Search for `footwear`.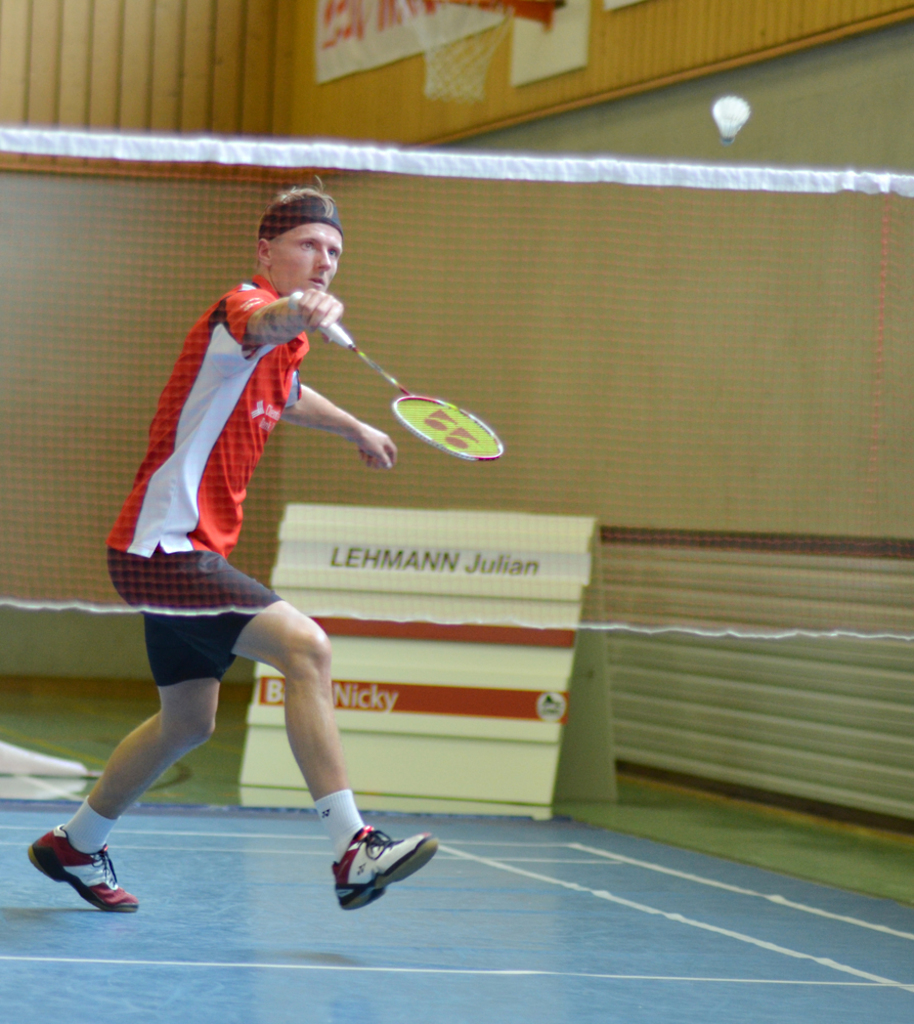
Found at 335:820:439:910.
